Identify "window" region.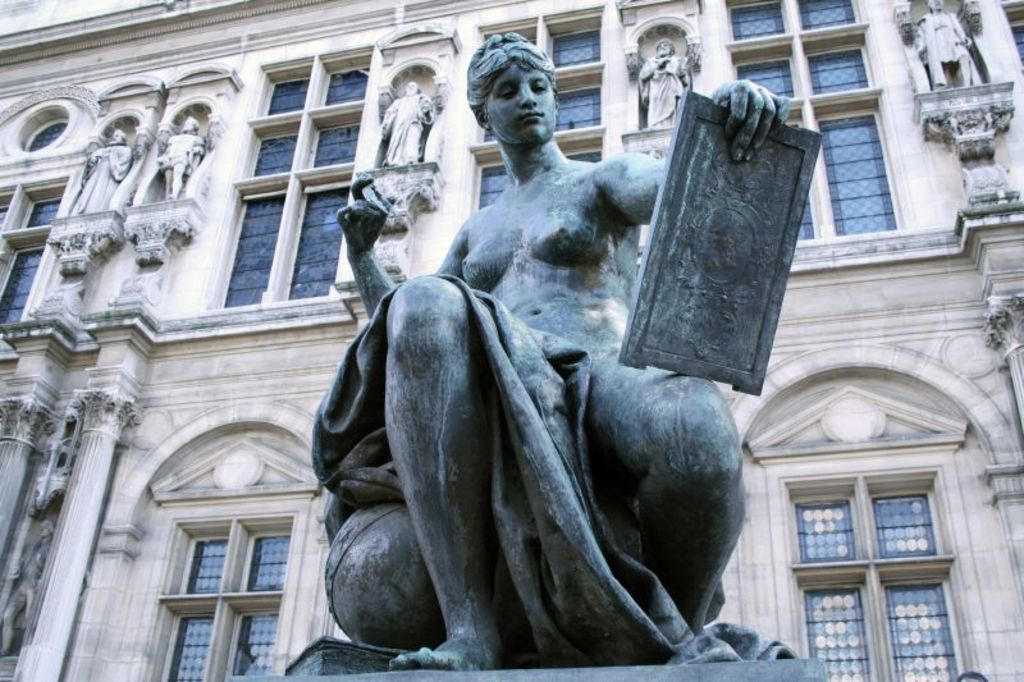
Region: (165,530,292,681).
